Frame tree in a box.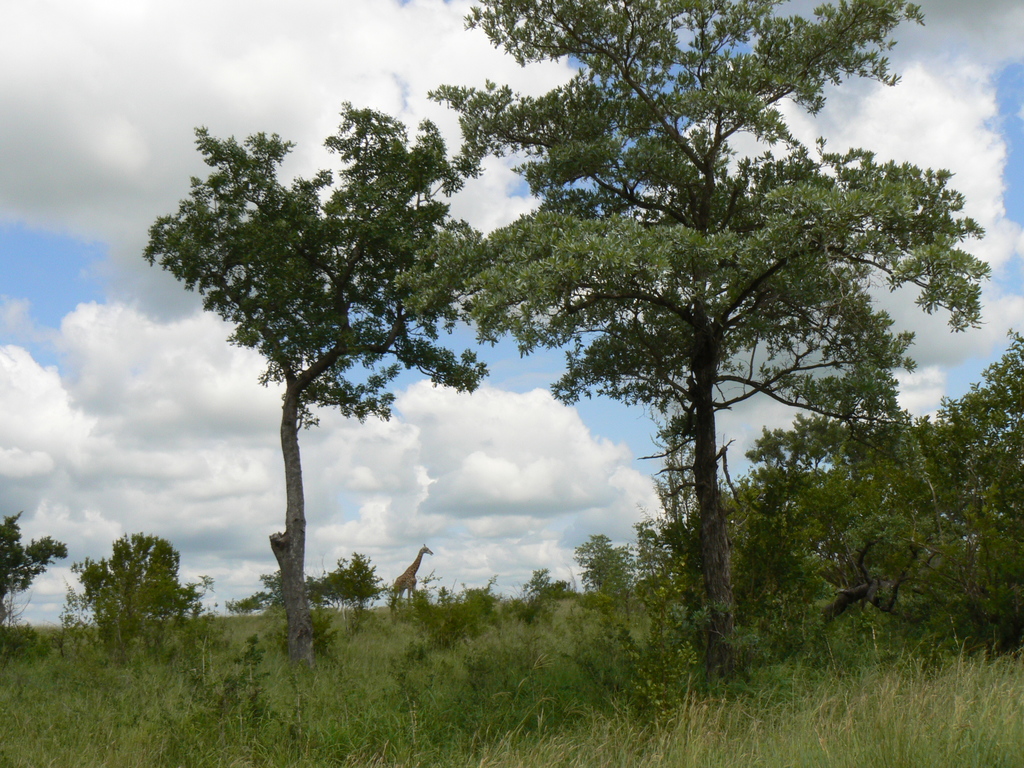
BBox(698, 478, 845, 660).
